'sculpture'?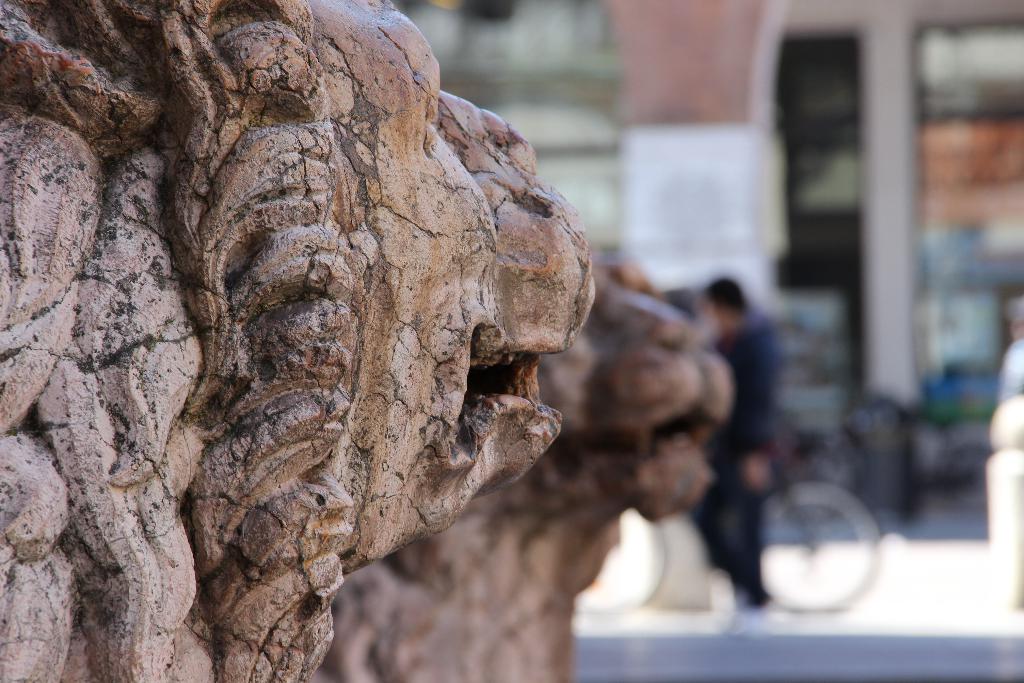
region(0, 0, 607, 682)
